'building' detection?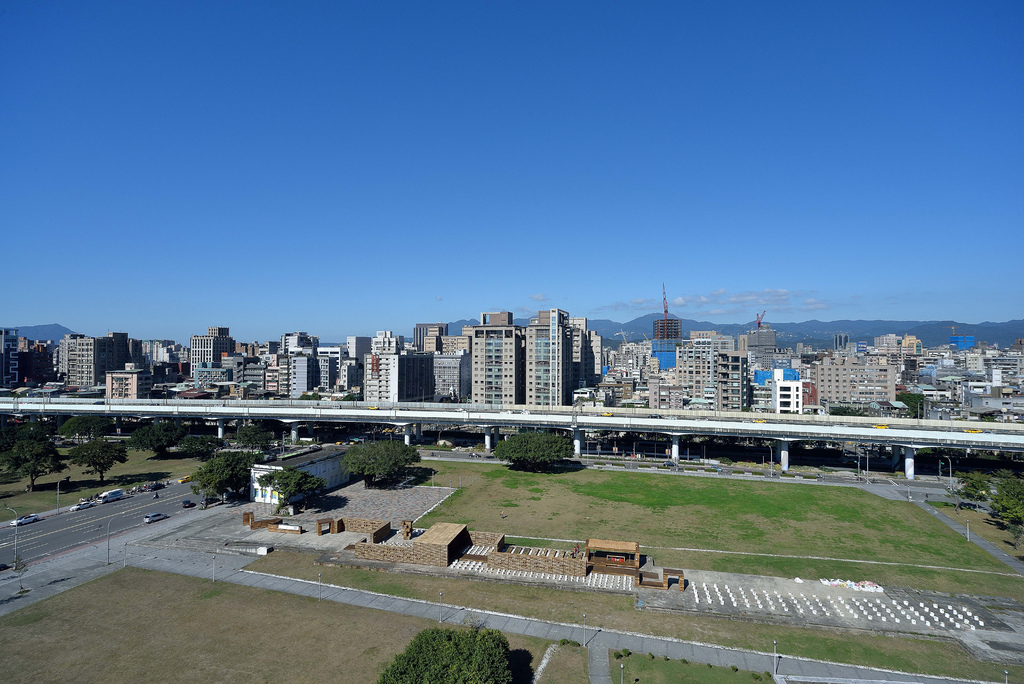
0, 329, 19, 390
